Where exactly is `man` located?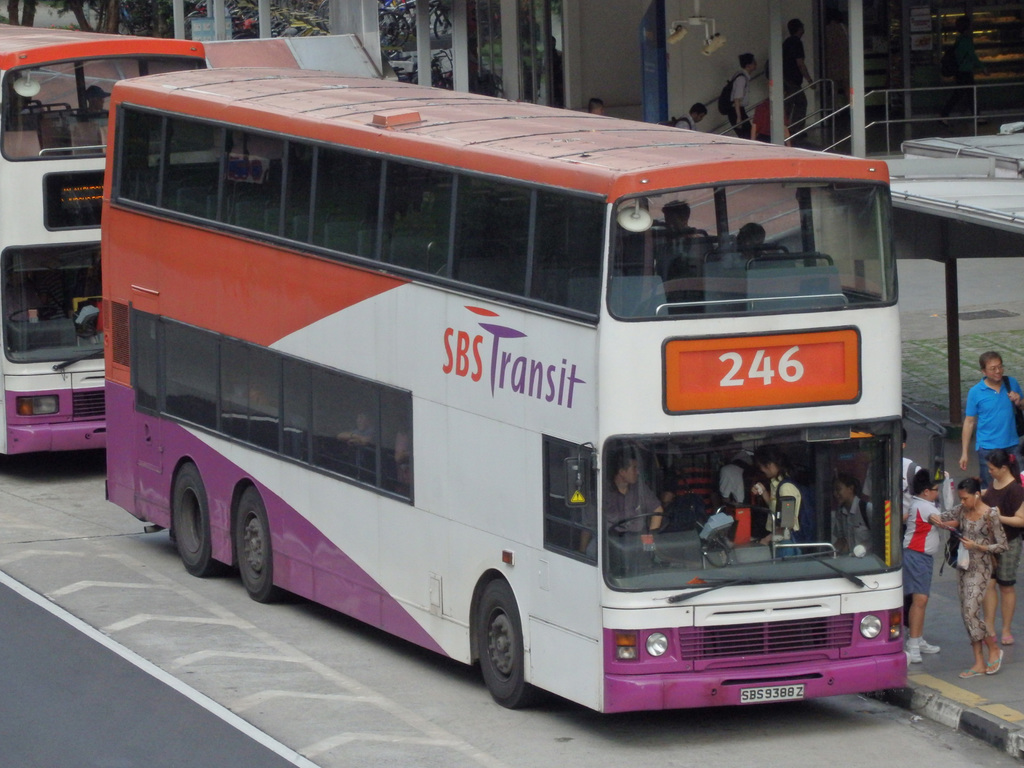
Its bounding box is 588:94:608:120.
